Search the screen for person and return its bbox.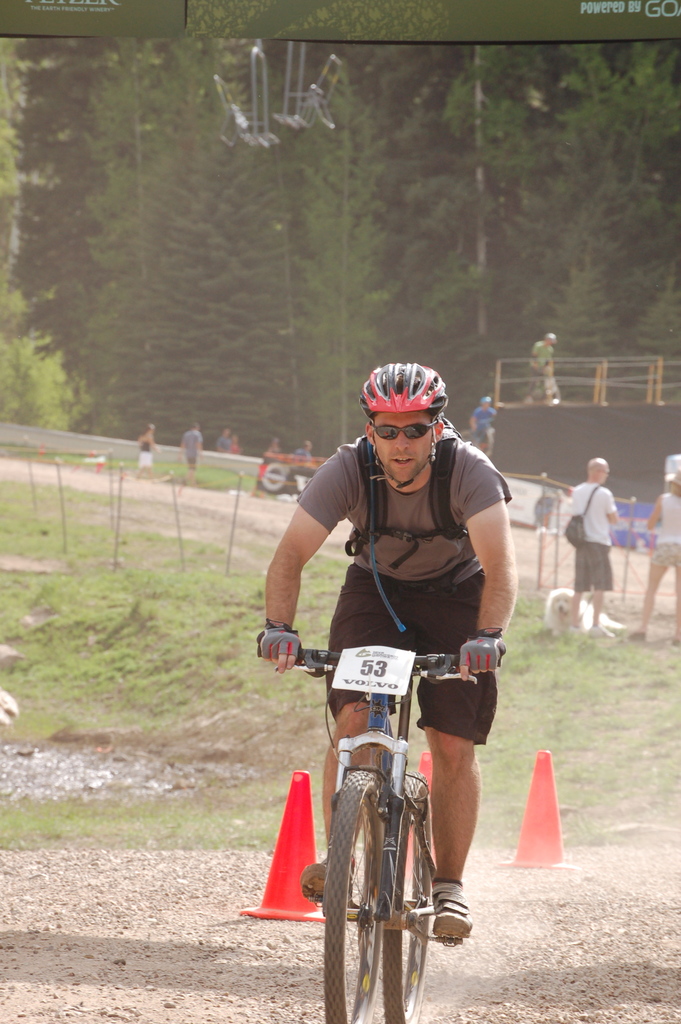
Found: {"left": 564, "top": 462, "right": 619, "bottom": 637}.
